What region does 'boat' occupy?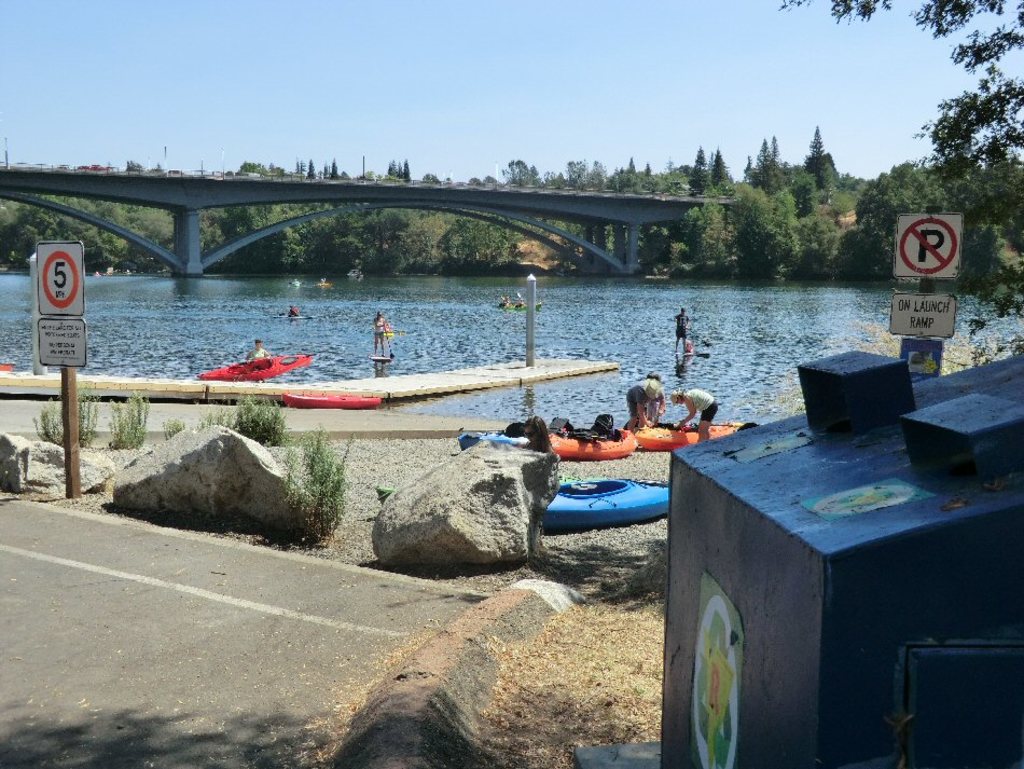
pyautogui.locateOnScreen(199, 342, 321, 383).
